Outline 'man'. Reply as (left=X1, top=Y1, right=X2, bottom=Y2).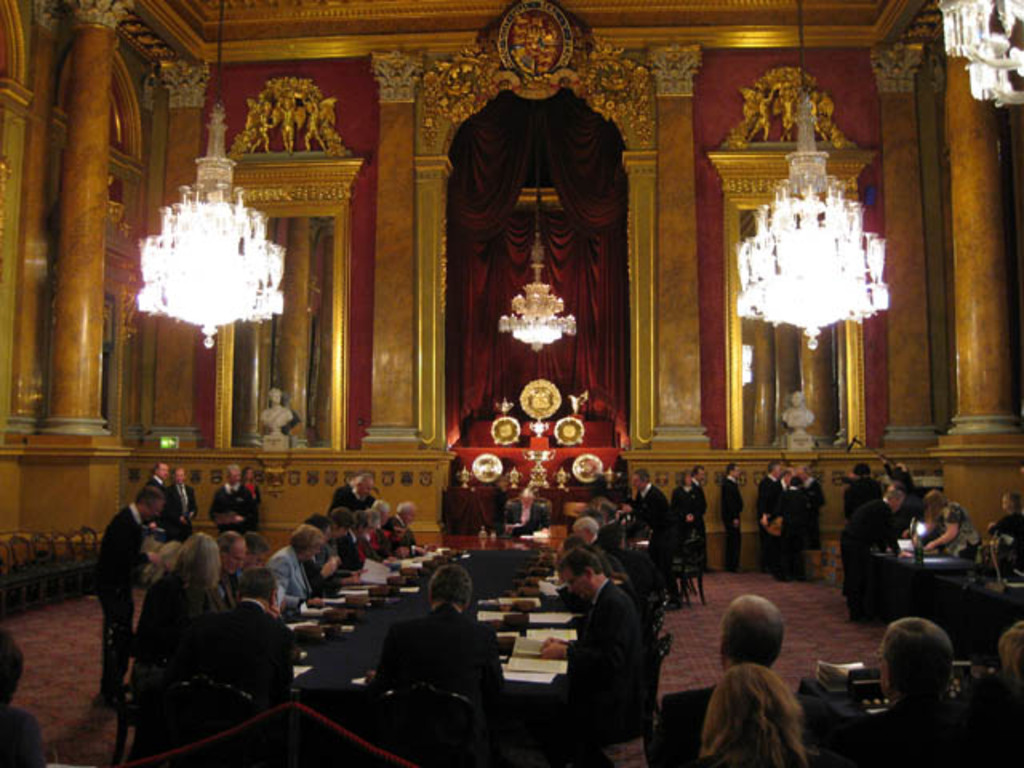
(left=843, top=461, right=883, bottom=528).
